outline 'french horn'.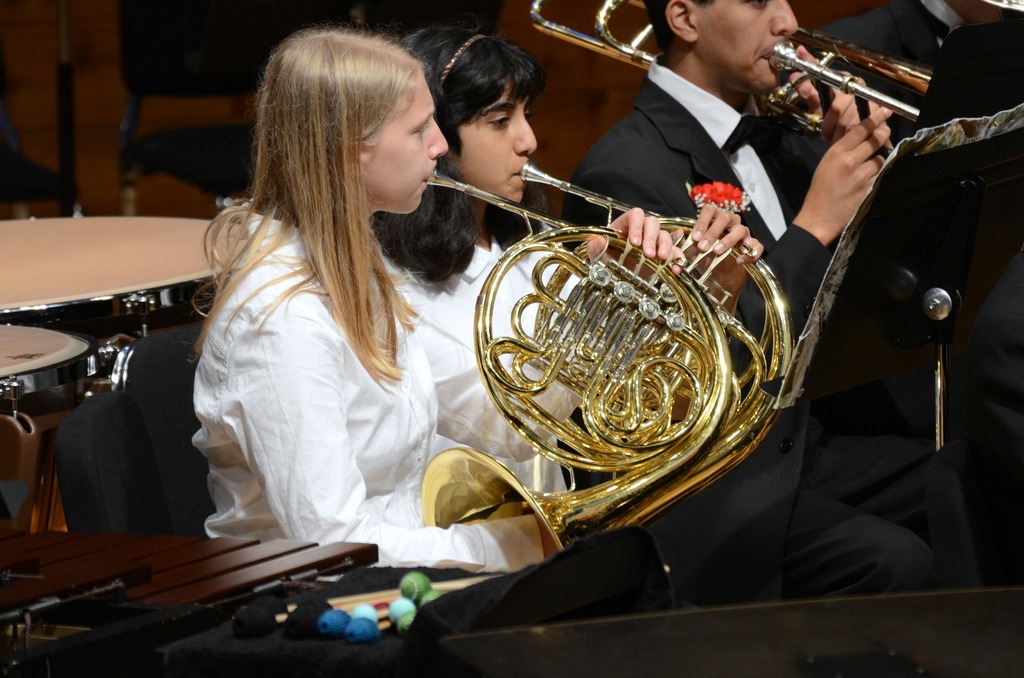
Outline: (392, 175, 728, 514).
